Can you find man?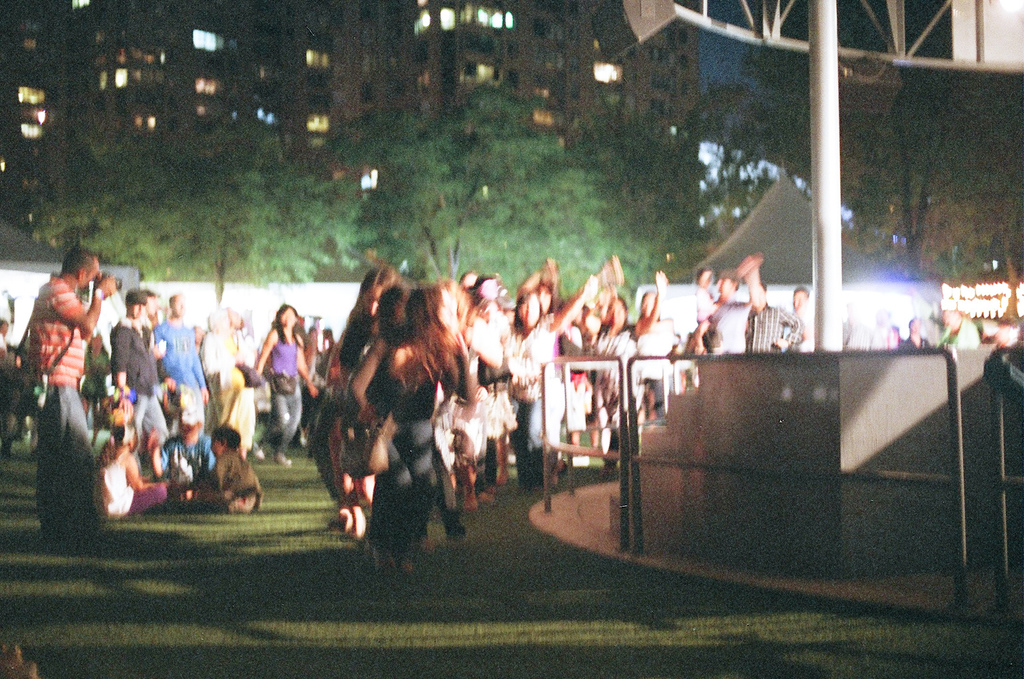
Yes, bounding box: box(141, 286, 164, 367).
